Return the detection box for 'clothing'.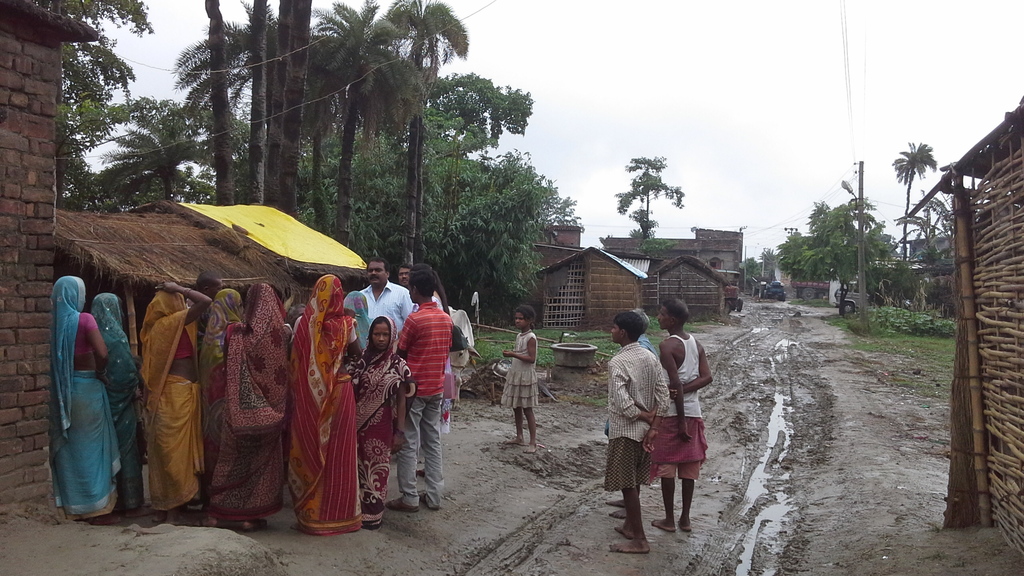
region(353, 314, 420, 530).
